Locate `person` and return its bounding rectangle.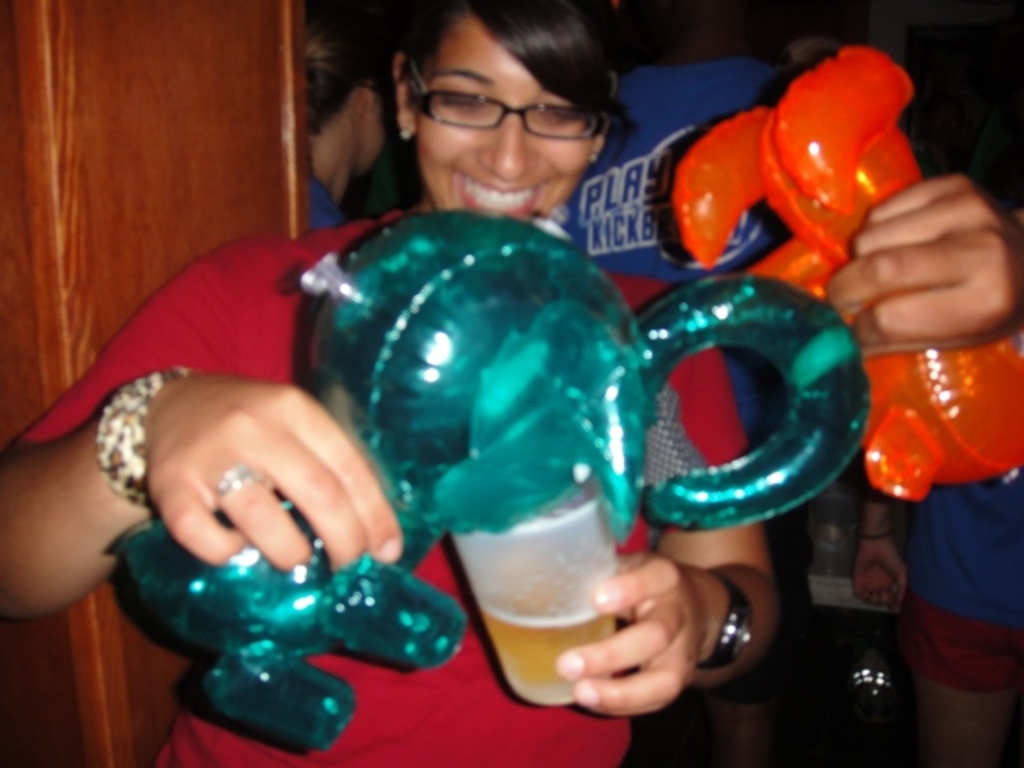
[left=827, top=136, right=1022, bottom=766].
